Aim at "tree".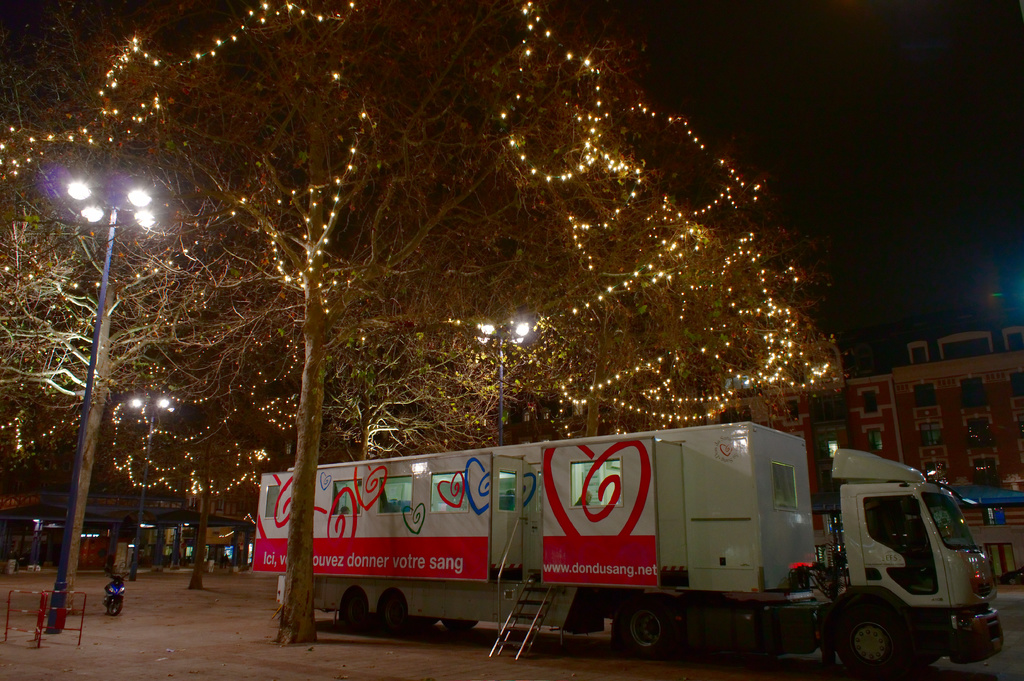
Aimed at x1=115, y1=400, x2=269, y2=588.
